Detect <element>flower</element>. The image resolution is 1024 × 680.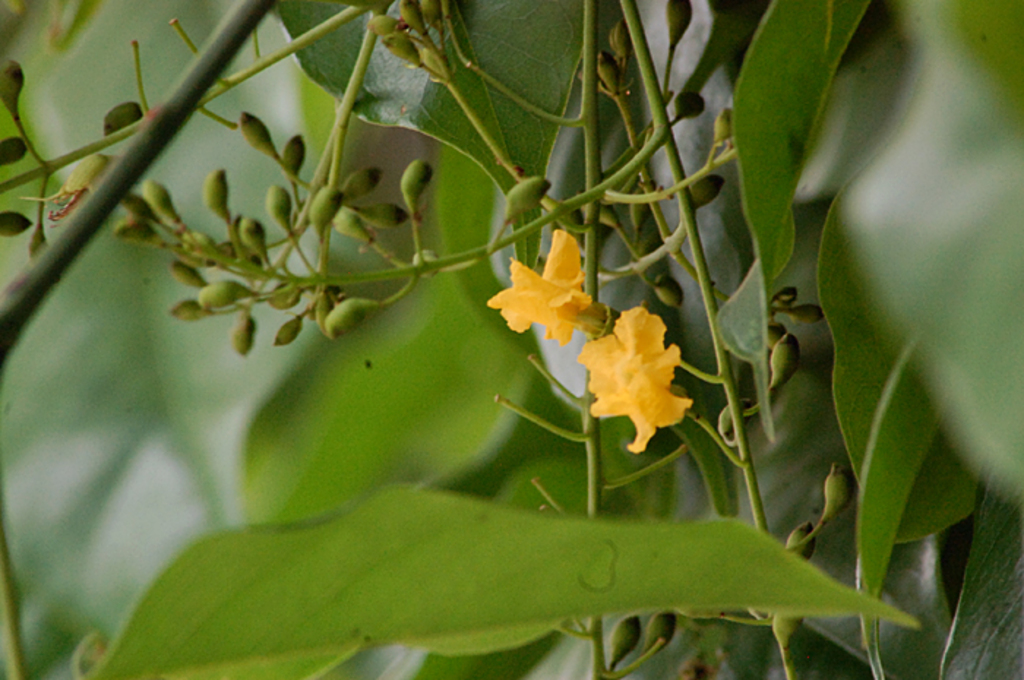
l=655, t=273, r=680, b=304.
